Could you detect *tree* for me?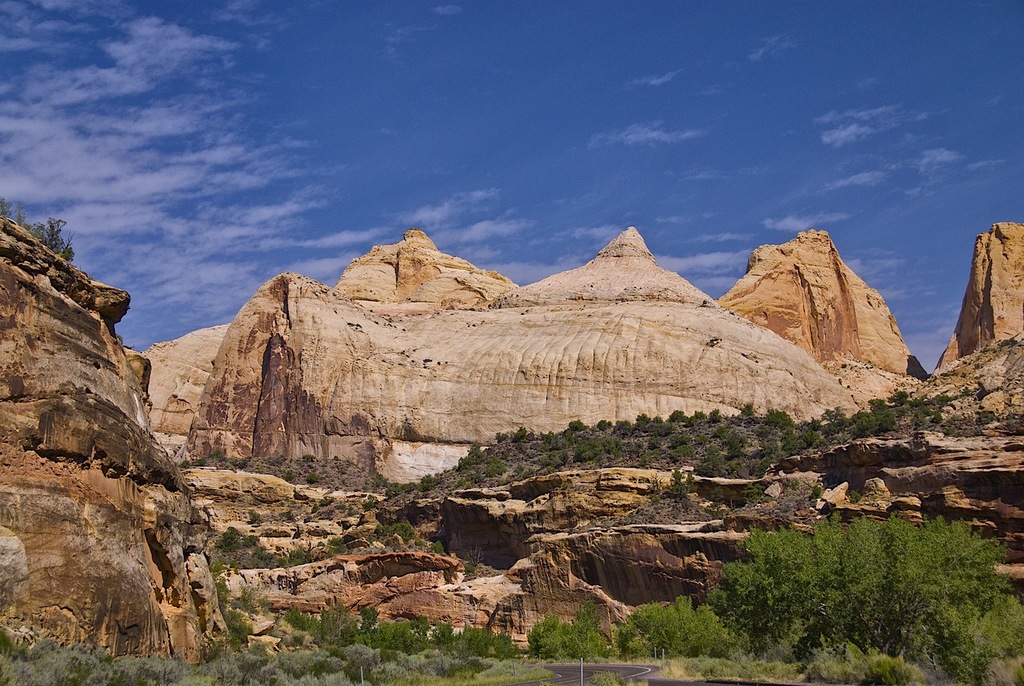
Detection result: l=907, t=357, r=929, b=381.
